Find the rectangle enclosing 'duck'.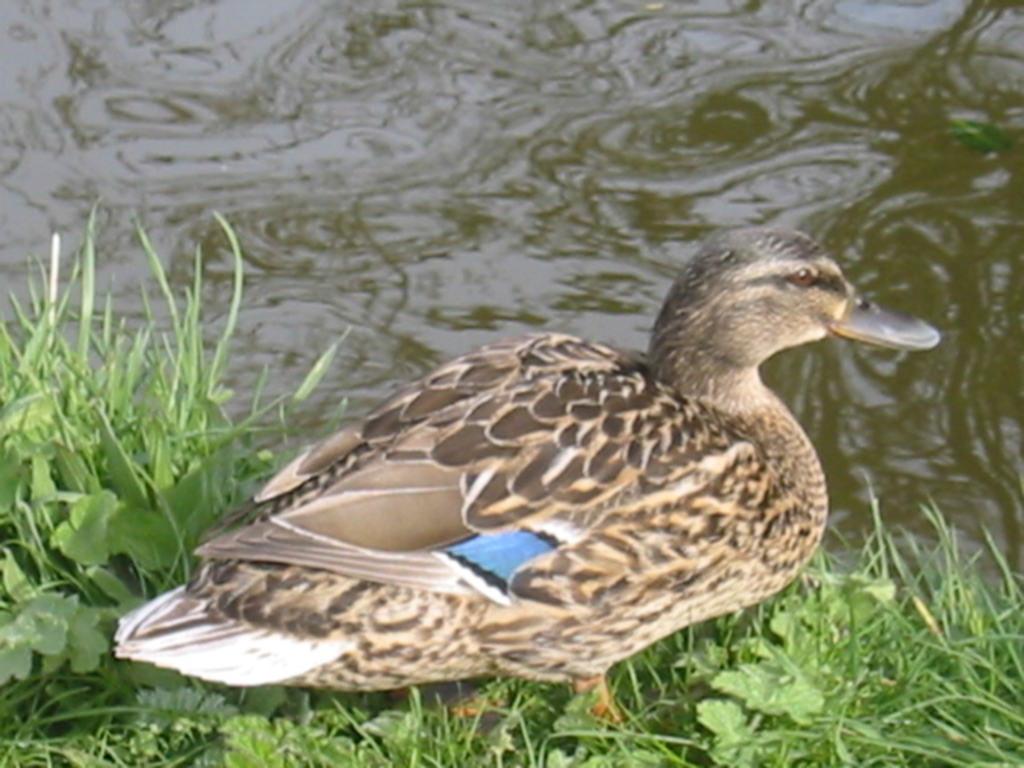
left=98, top=203, right=930, bottom=696.
